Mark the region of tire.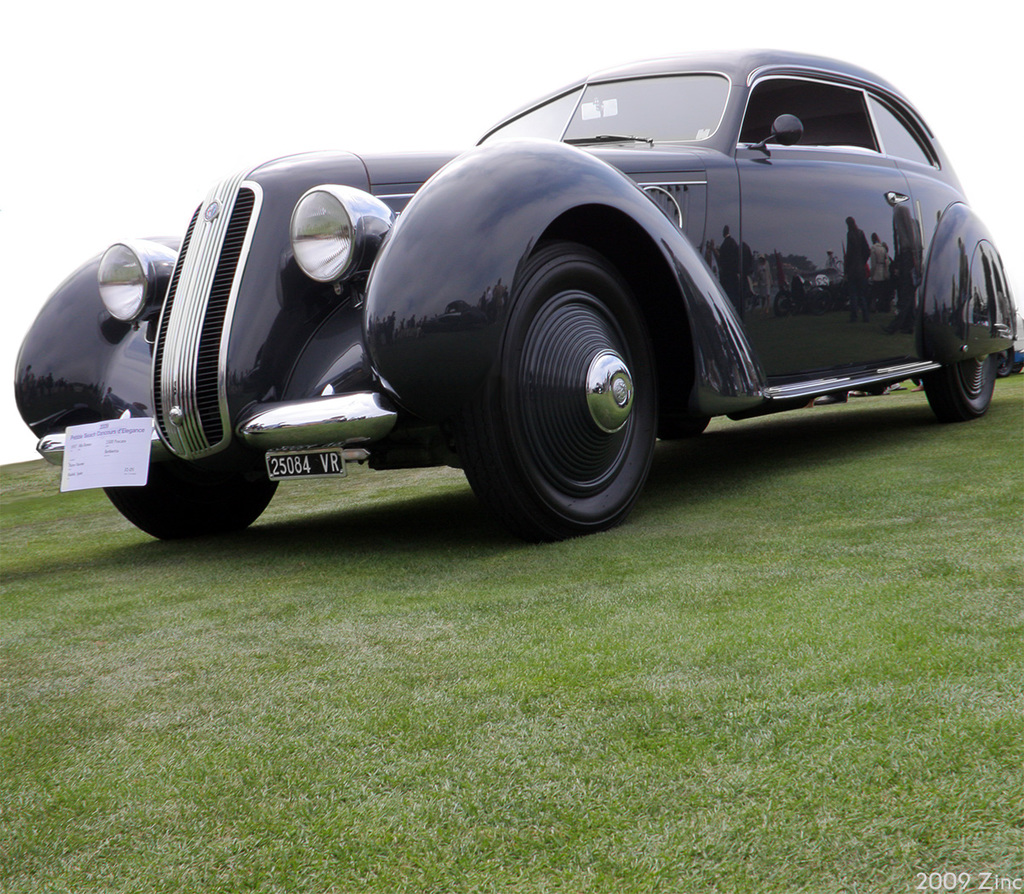
Region: box=[102, 466, 280, 534].
